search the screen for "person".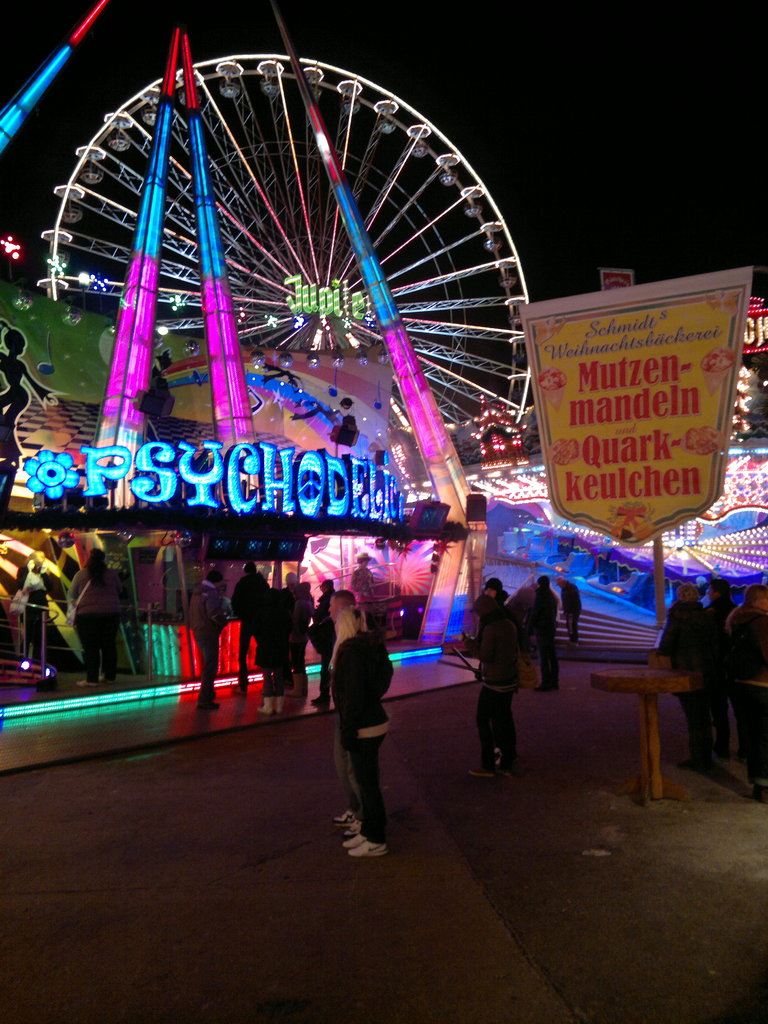
Found at <box>279,572,314,685</box>.
